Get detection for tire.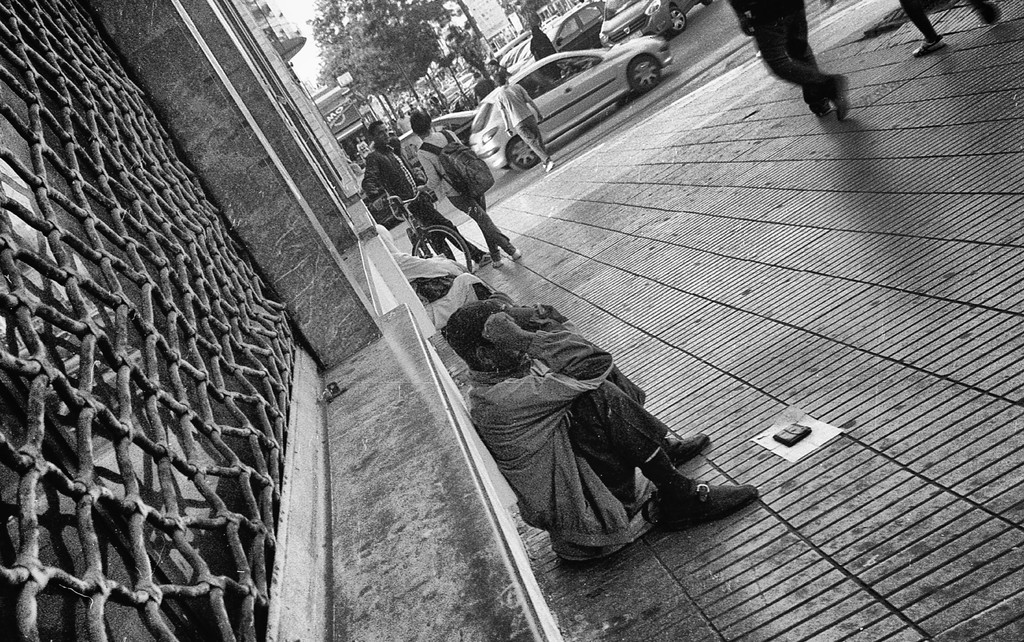
Detection: 701:0:716:7.
